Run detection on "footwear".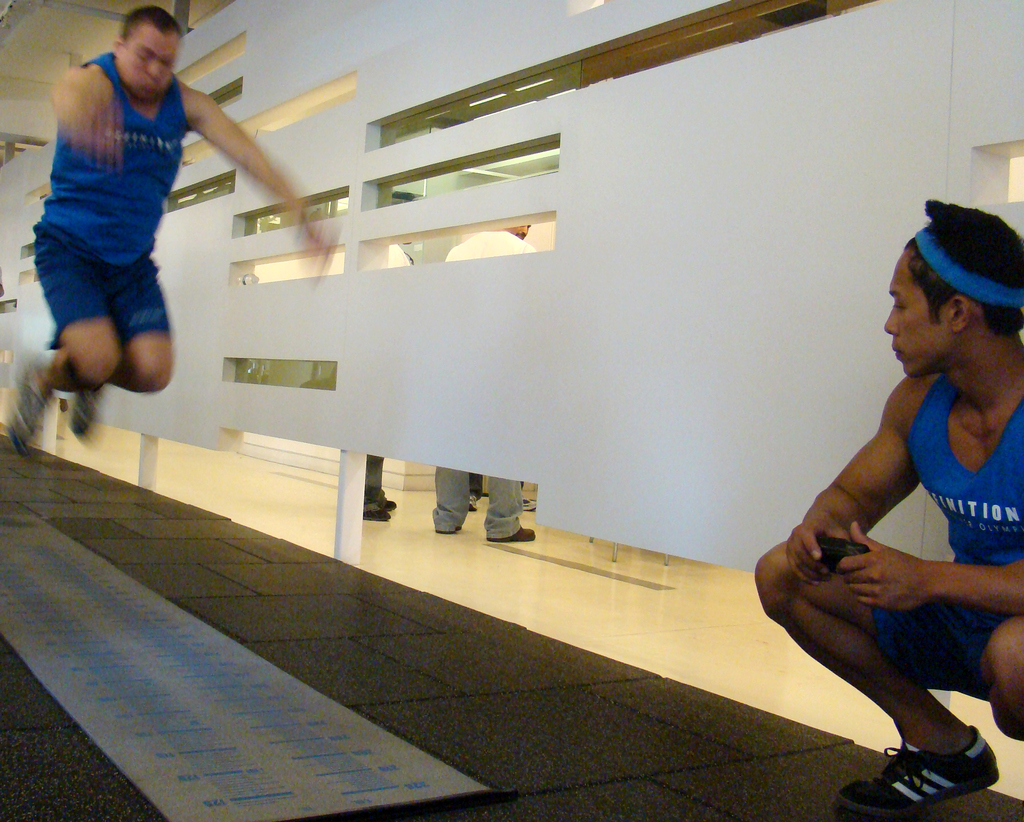
Result: (left=361, top=503, right=388, bottom=522).
